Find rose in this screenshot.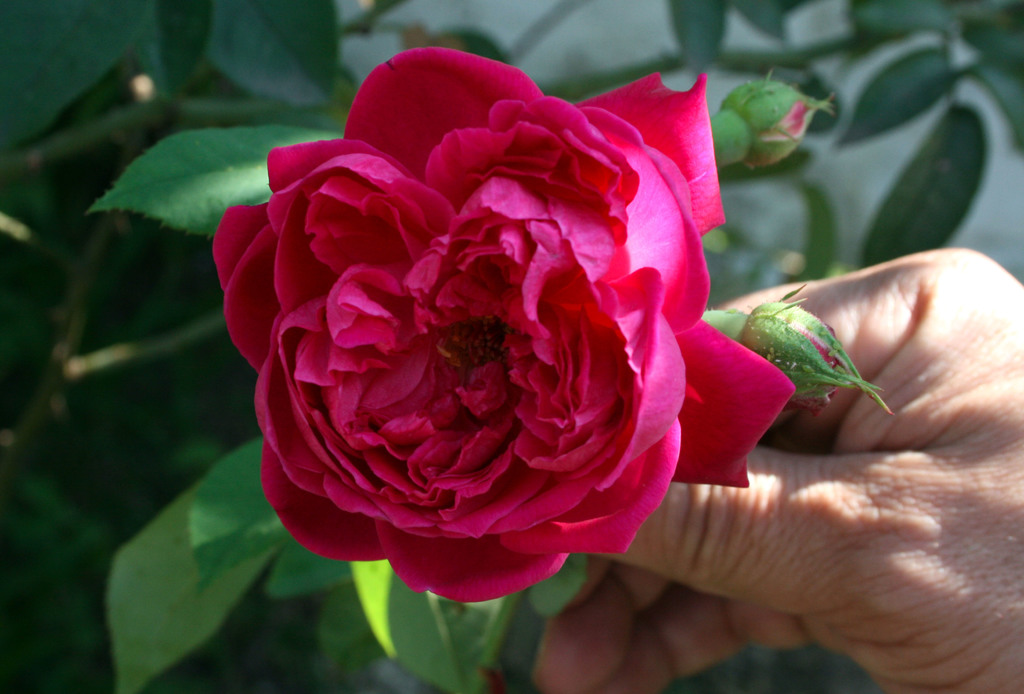
The bounding box for rose is [206, 45, 795, 609].
